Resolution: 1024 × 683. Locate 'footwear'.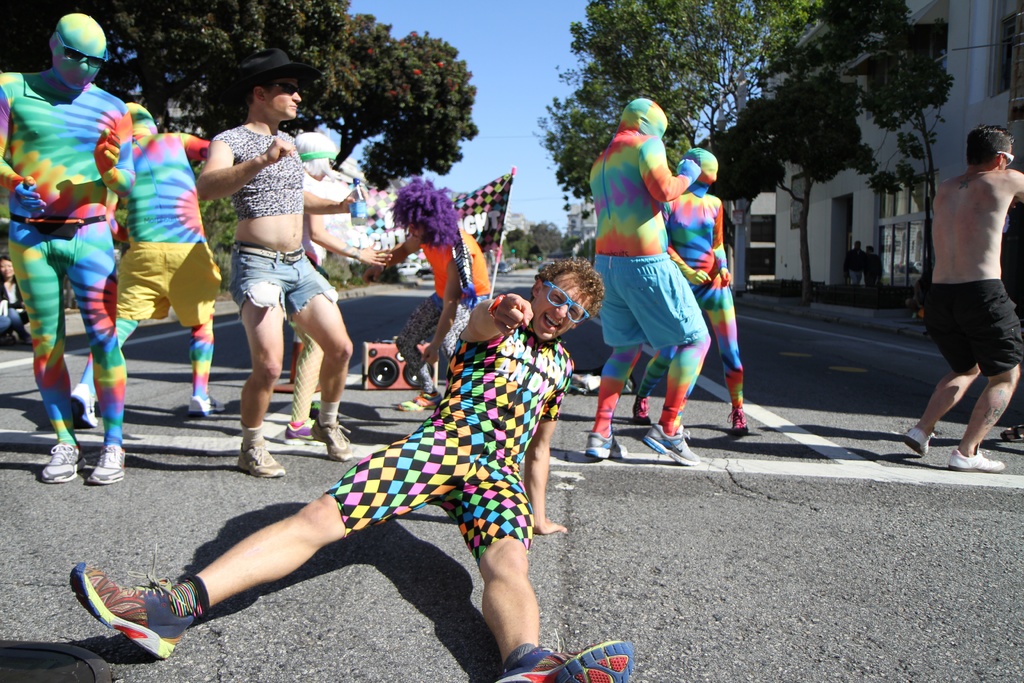
Rect(640, 420, 700, 470).
